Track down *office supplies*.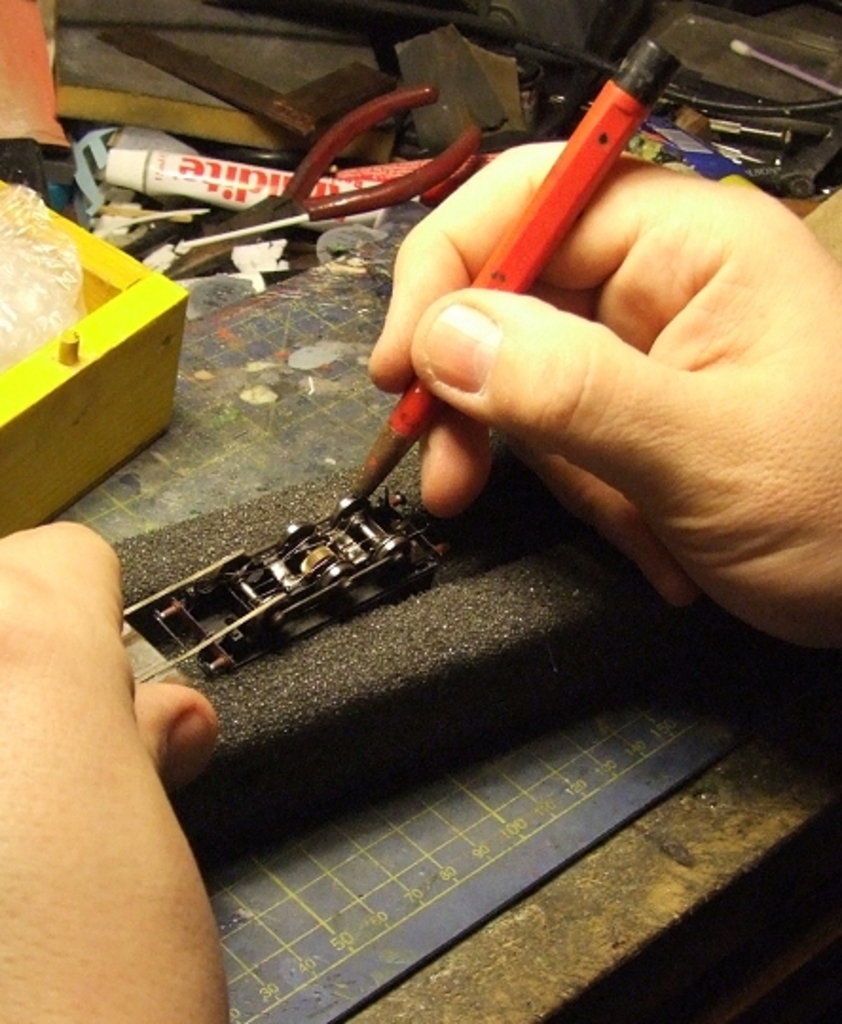
Tracked to pyautogui.locateOnScreen(364, 110, 721, 457).
